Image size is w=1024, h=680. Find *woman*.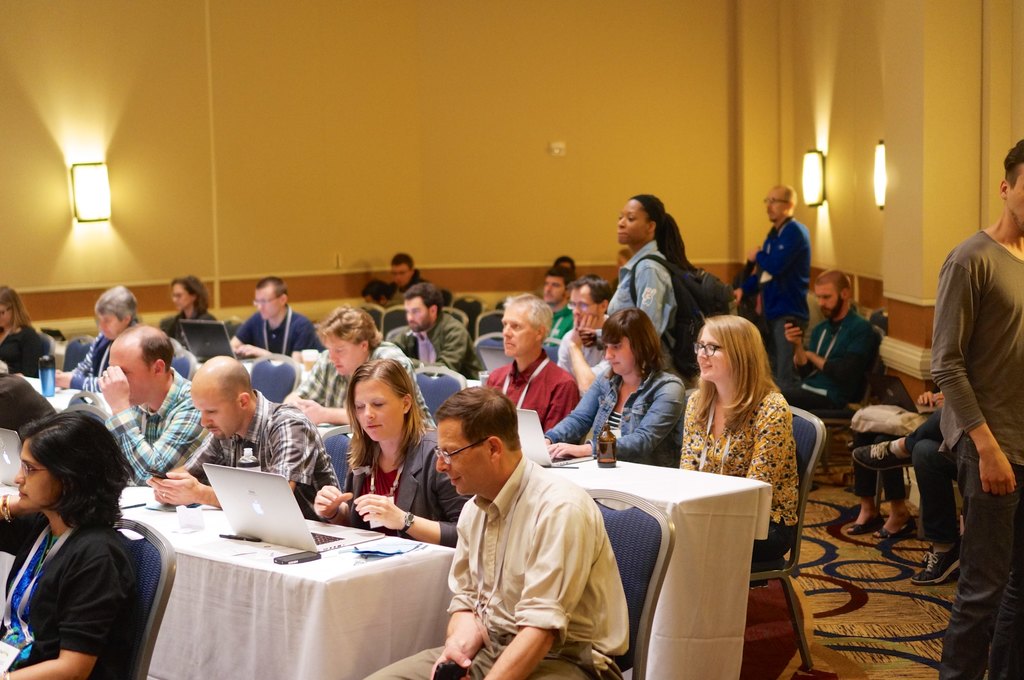
select_region(0, 398, 141, 679).
